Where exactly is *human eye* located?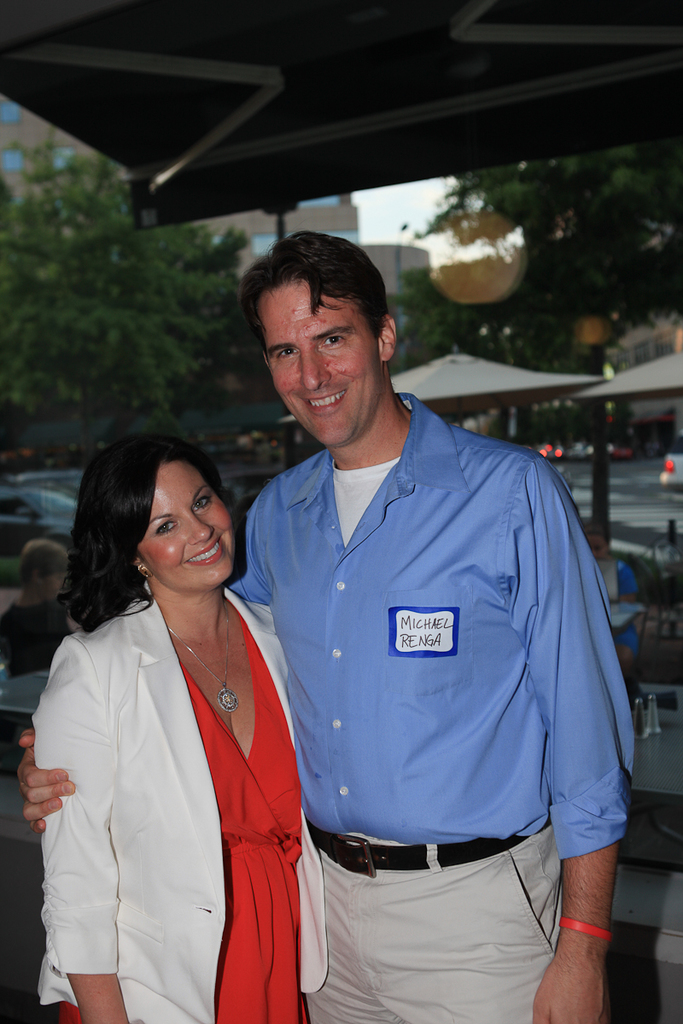
Its bounding box is (x1=149, y1=517, x2=184, y2=542).
